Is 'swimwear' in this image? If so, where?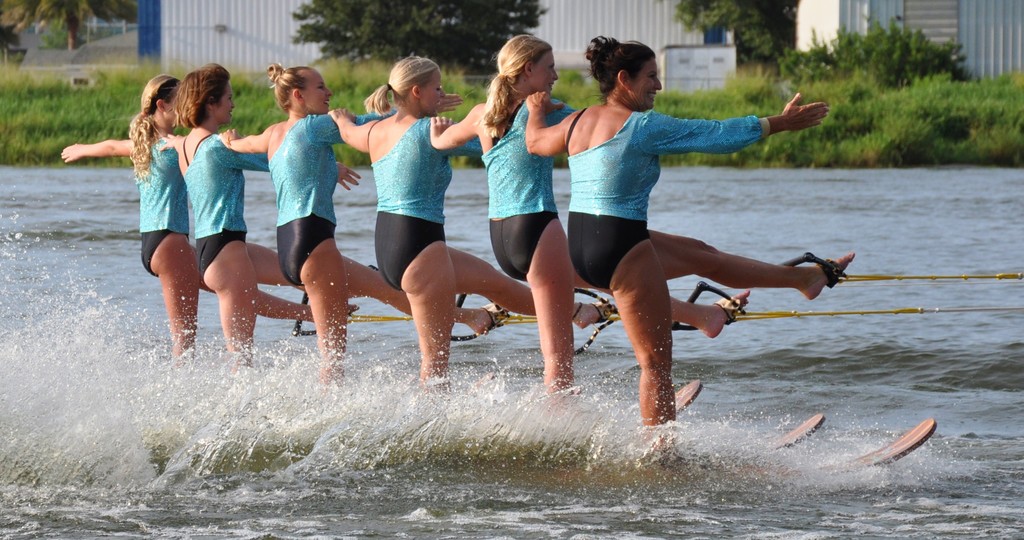
Yes, at crop(173, 128, 269, 295).
